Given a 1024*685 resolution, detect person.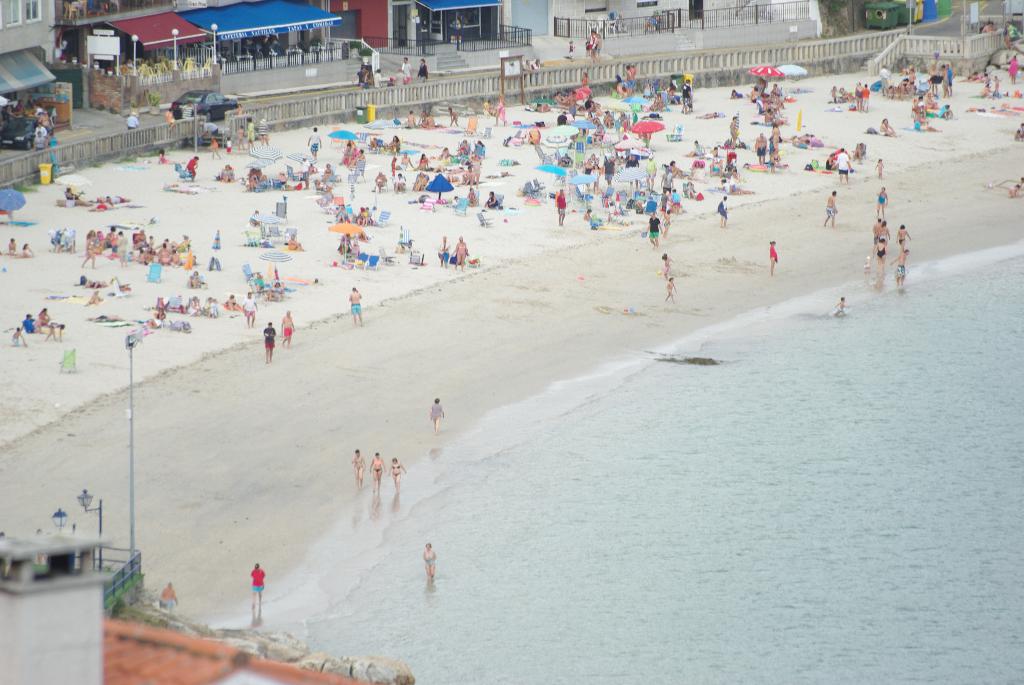
box(665, 275, 676, 304).
